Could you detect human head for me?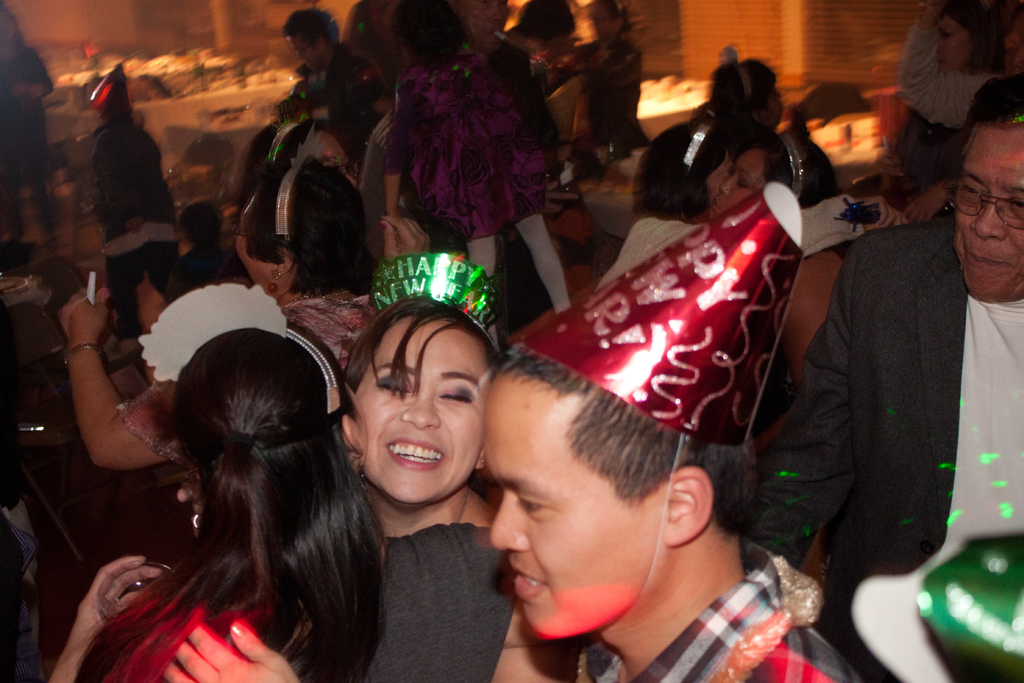
Detection result: select_region(931, 7, 1005, 78).
